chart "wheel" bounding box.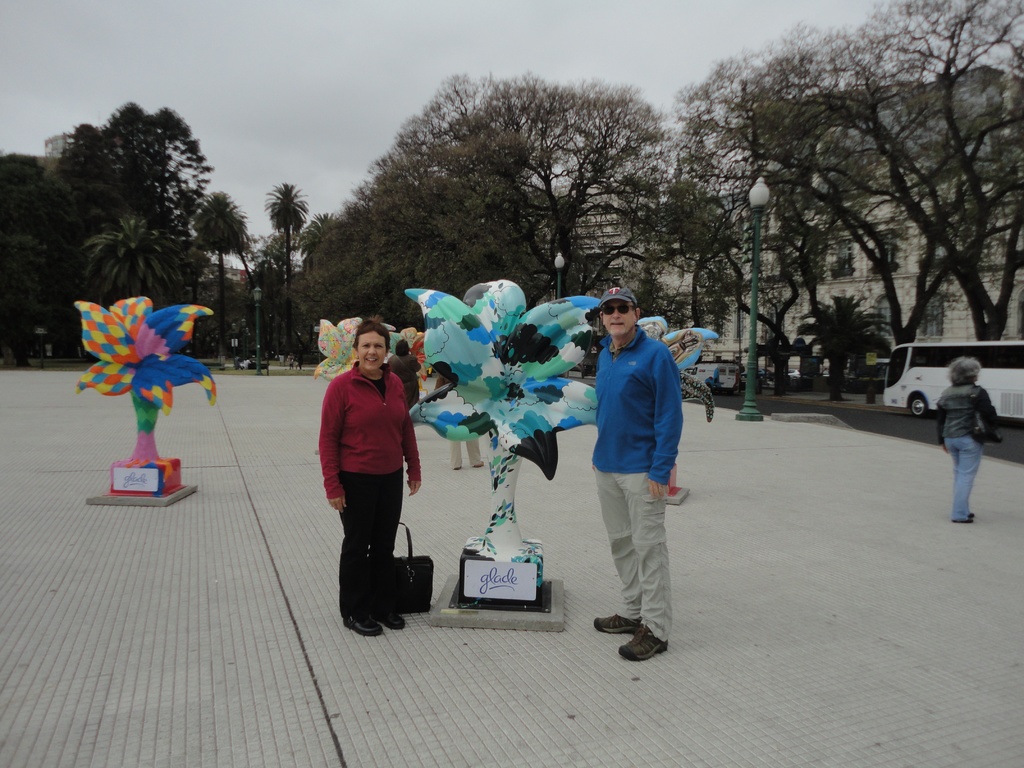
Charted: bbox=[910, 391, 930, 416].
